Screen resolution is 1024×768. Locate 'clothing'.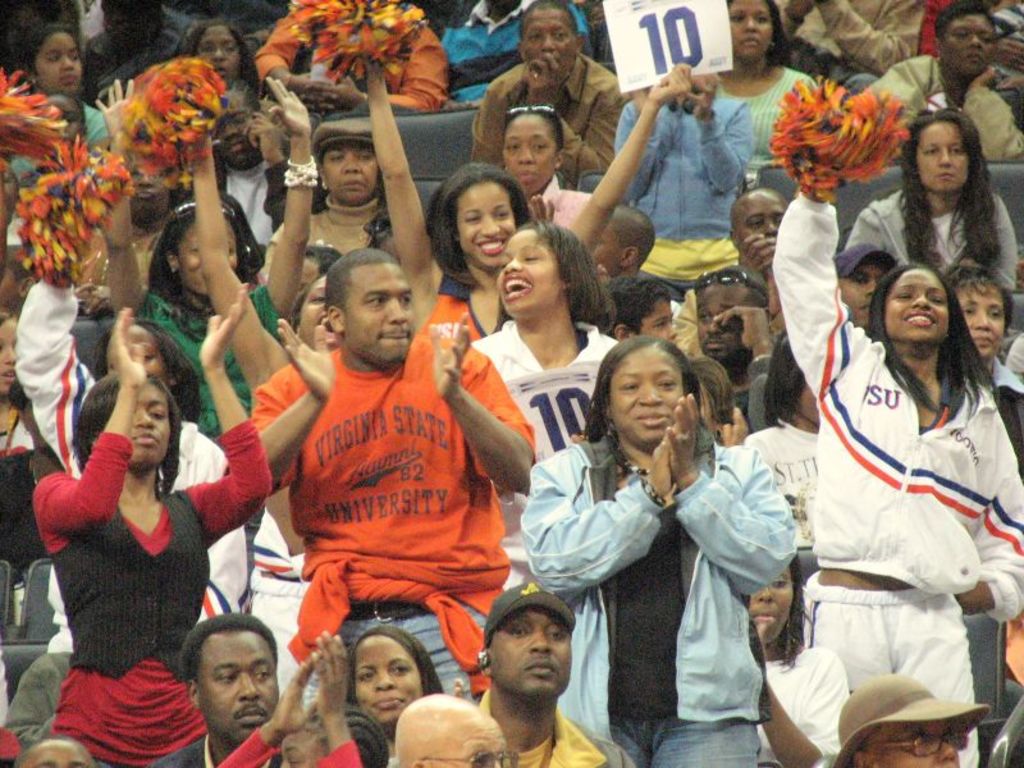
locate(8, 95, 115, 183).
